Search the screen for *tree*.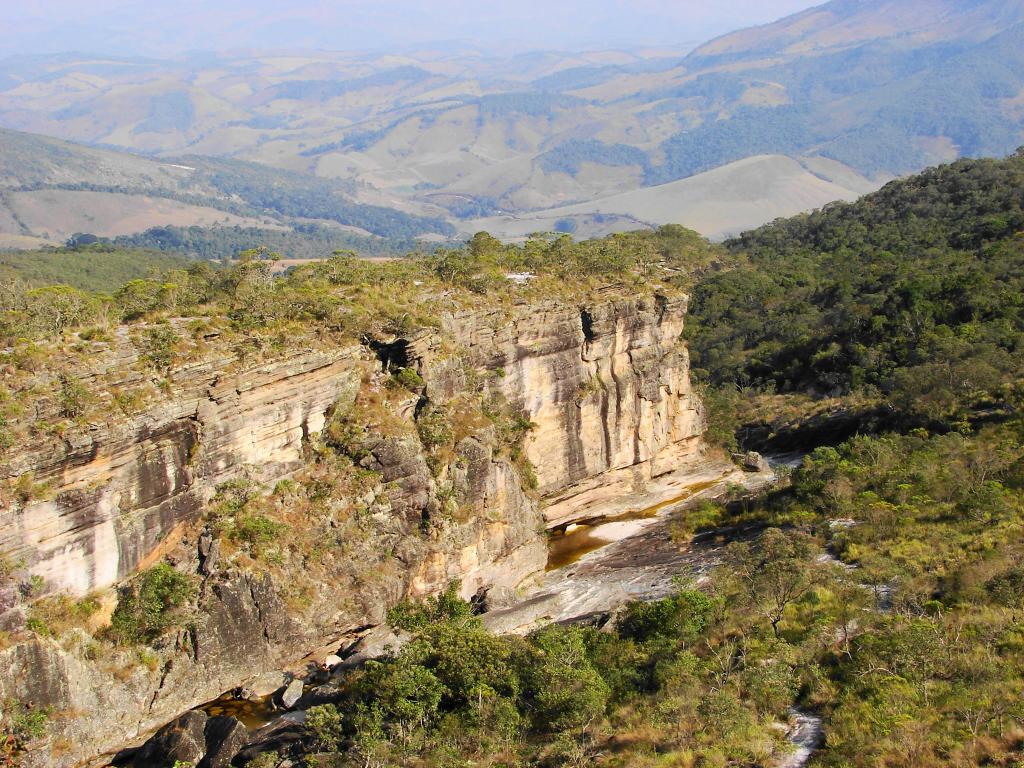
Found at l=212, t=248, r=279, b=310.
